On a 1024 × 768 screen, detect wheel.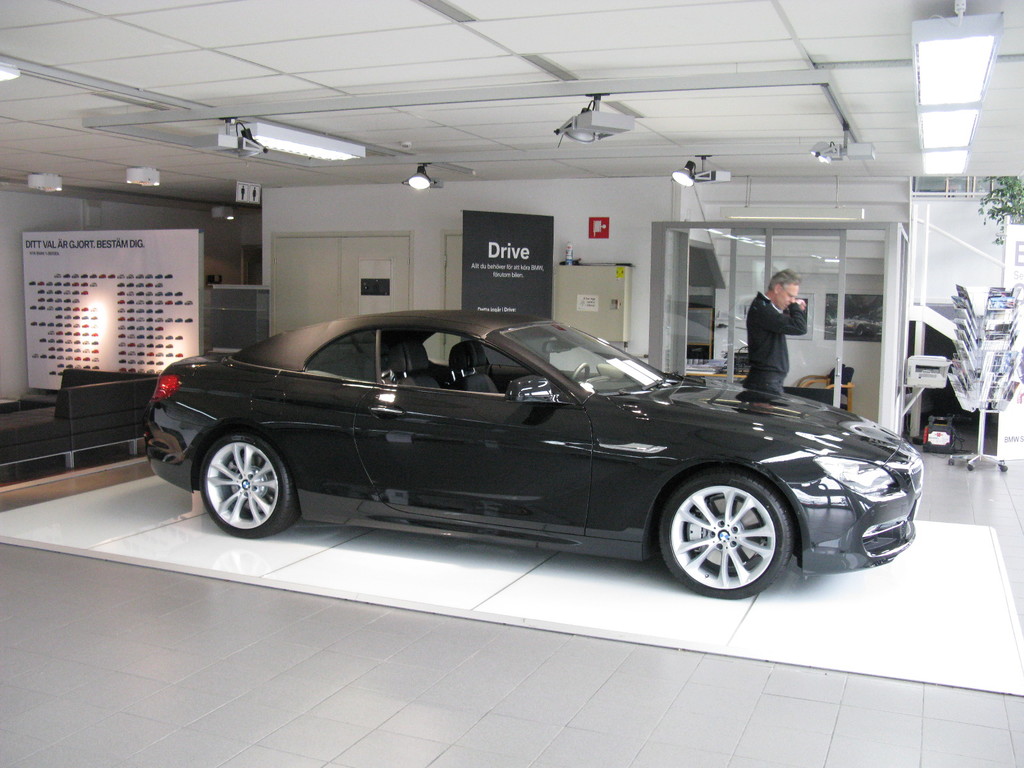
l=573, t=360, r=588, b=381.
